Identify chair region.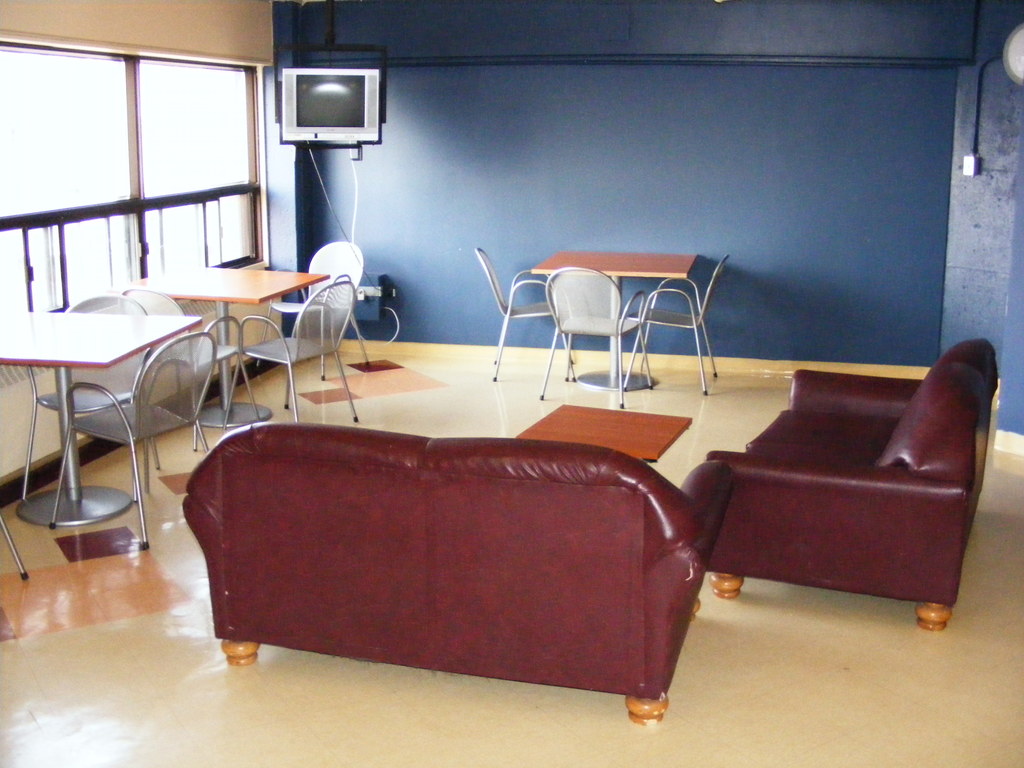
Region: box(19, 290, 161, 500).
